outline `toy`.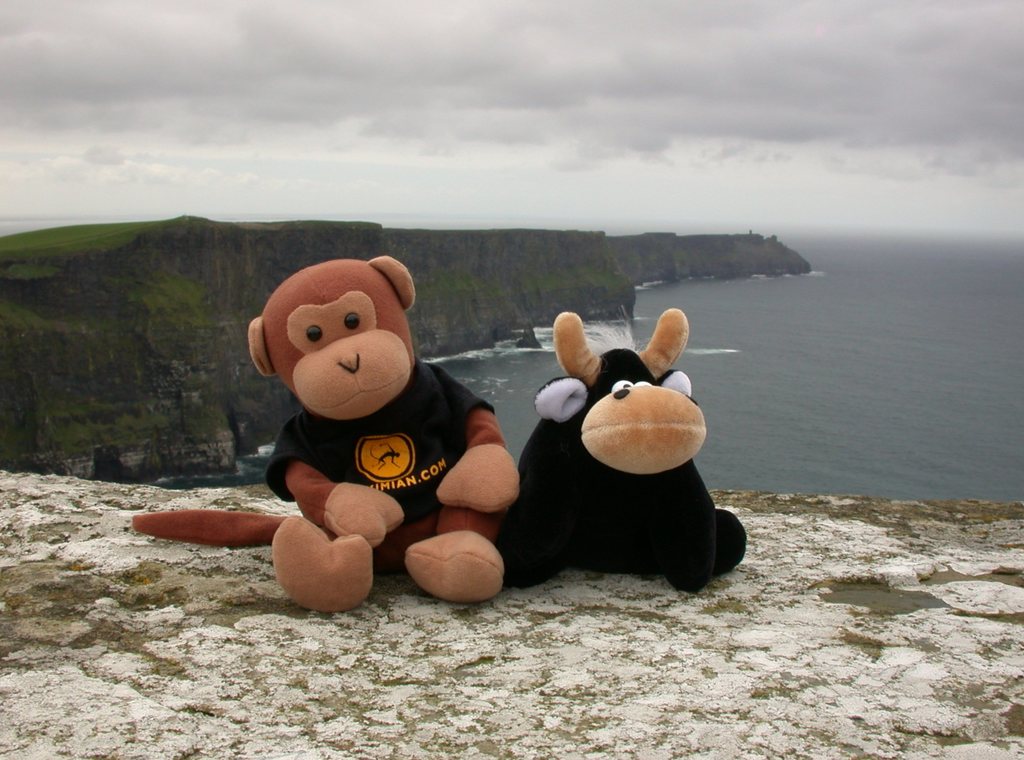
Outline: BBox(486, 312, 745, 588).
